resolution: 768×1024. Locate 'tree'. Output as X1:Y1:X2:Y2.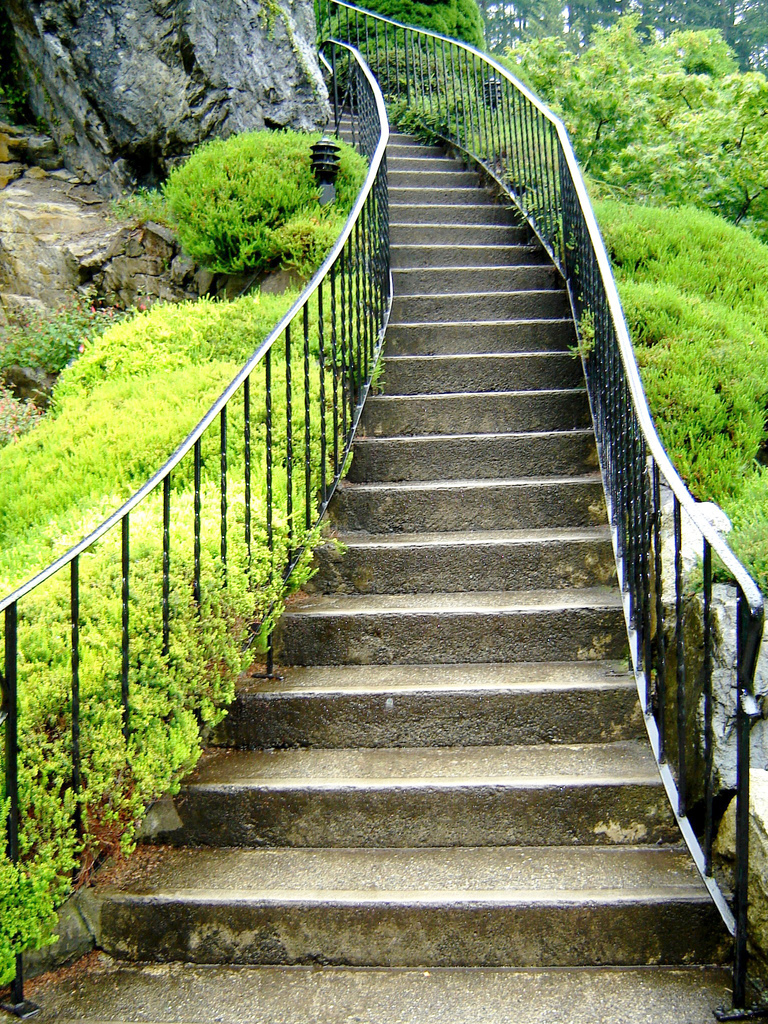
310:0:492:99.
